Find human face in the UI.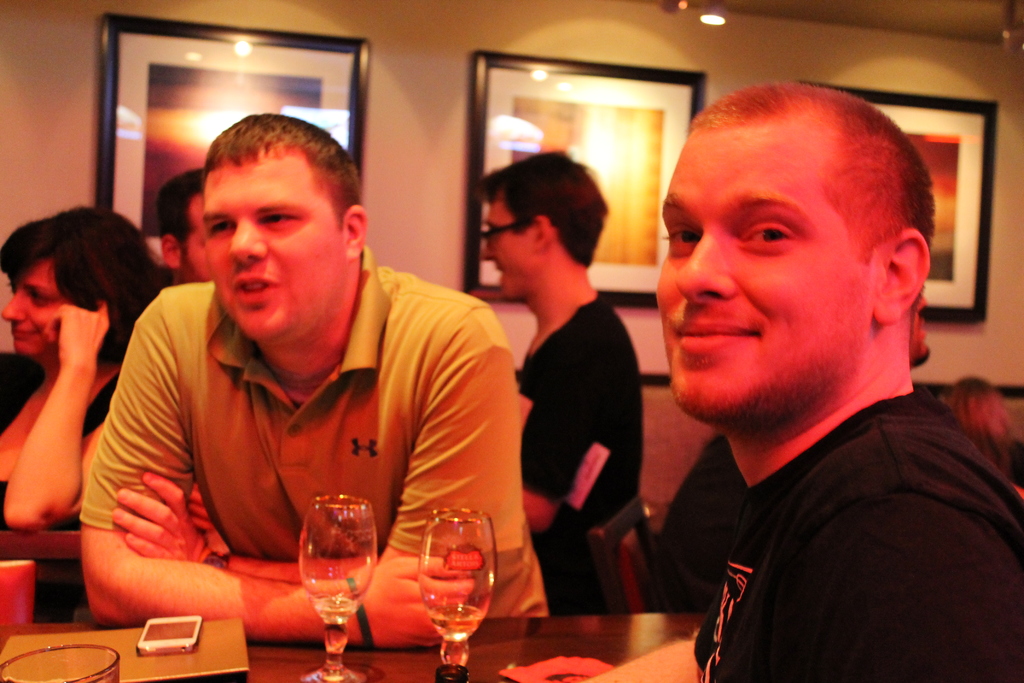
UI element at [left=204, top=165, right=349, bottom=338].
